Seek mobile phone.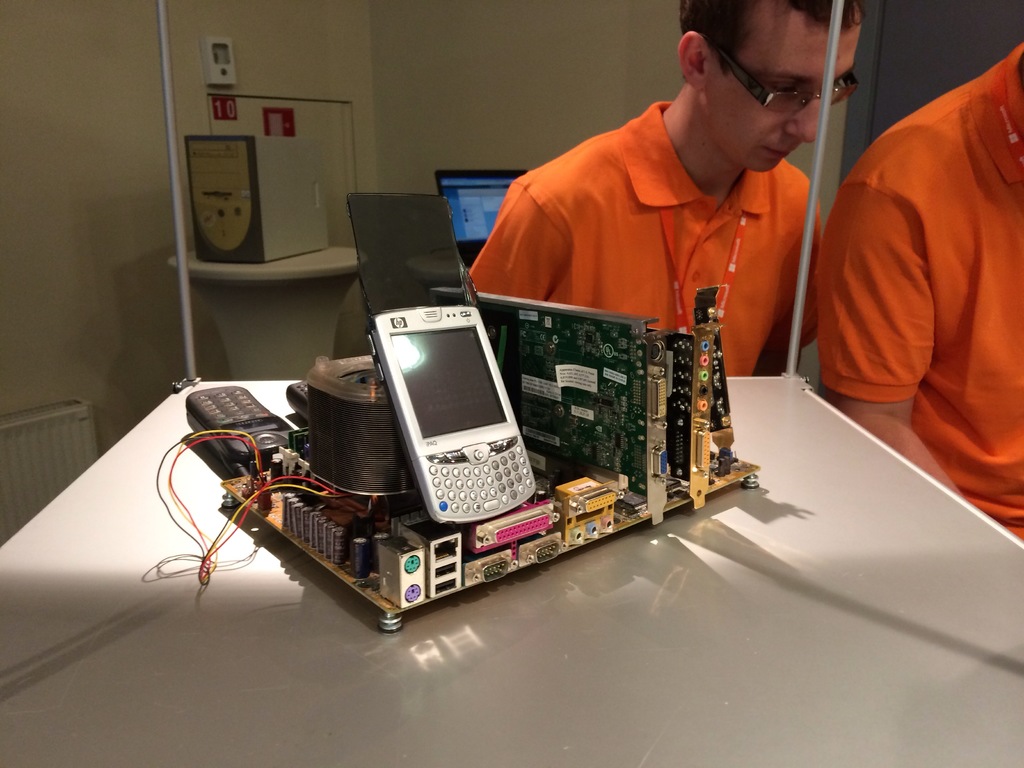
{"left": 285, "top": 383, "right": 310, "bottom": 428}.
